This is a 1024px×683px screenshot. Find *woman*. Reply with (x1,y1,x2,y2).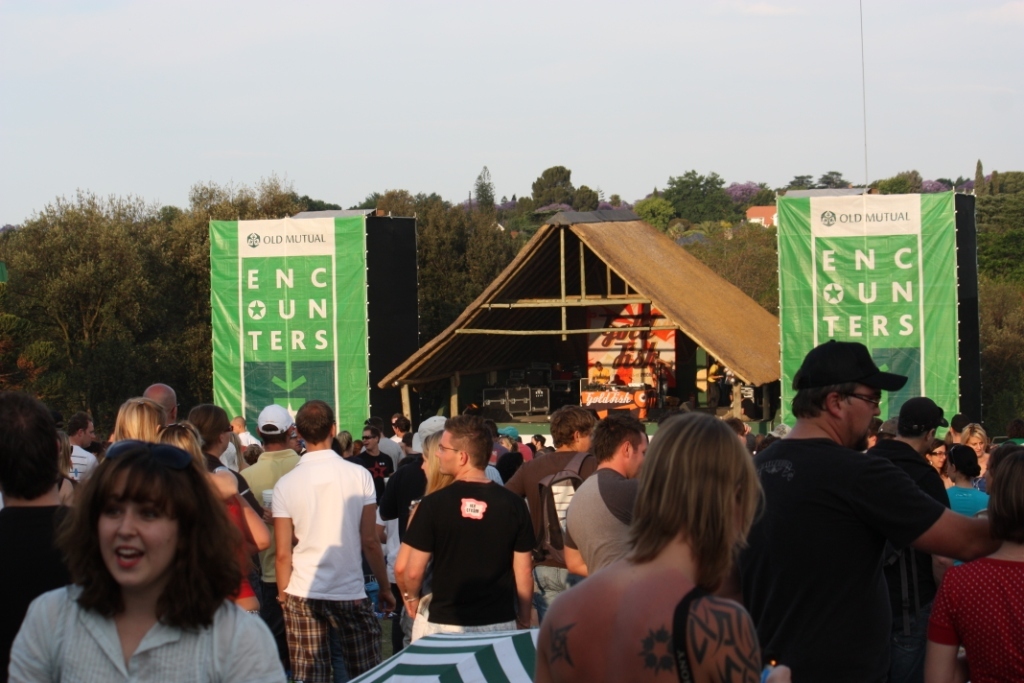
(968,421,995,486).
